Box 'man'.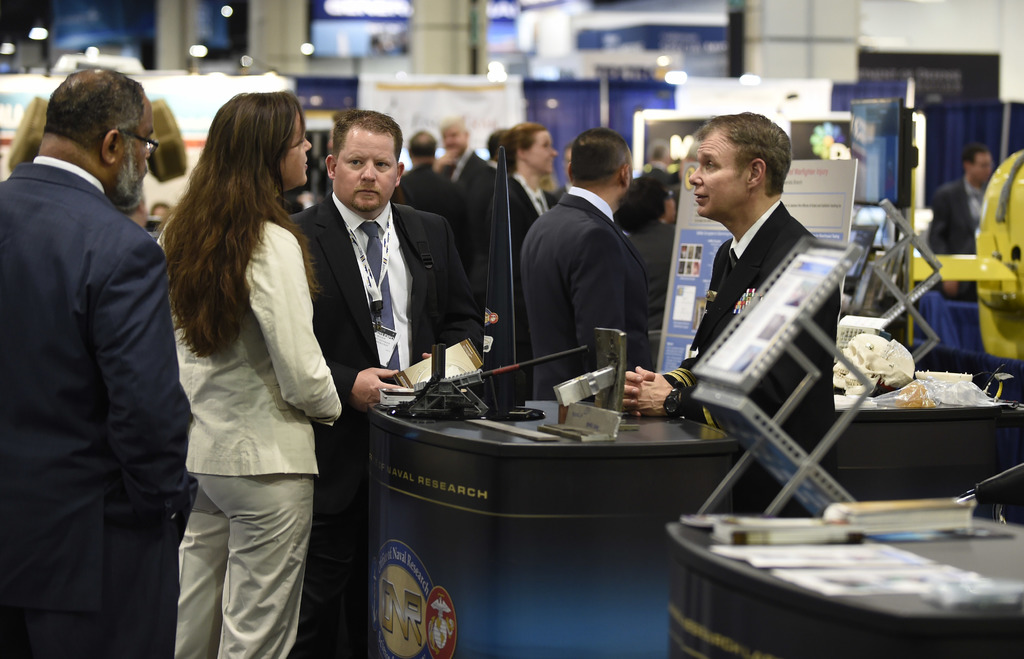
region(0, 1, 198, 656).
